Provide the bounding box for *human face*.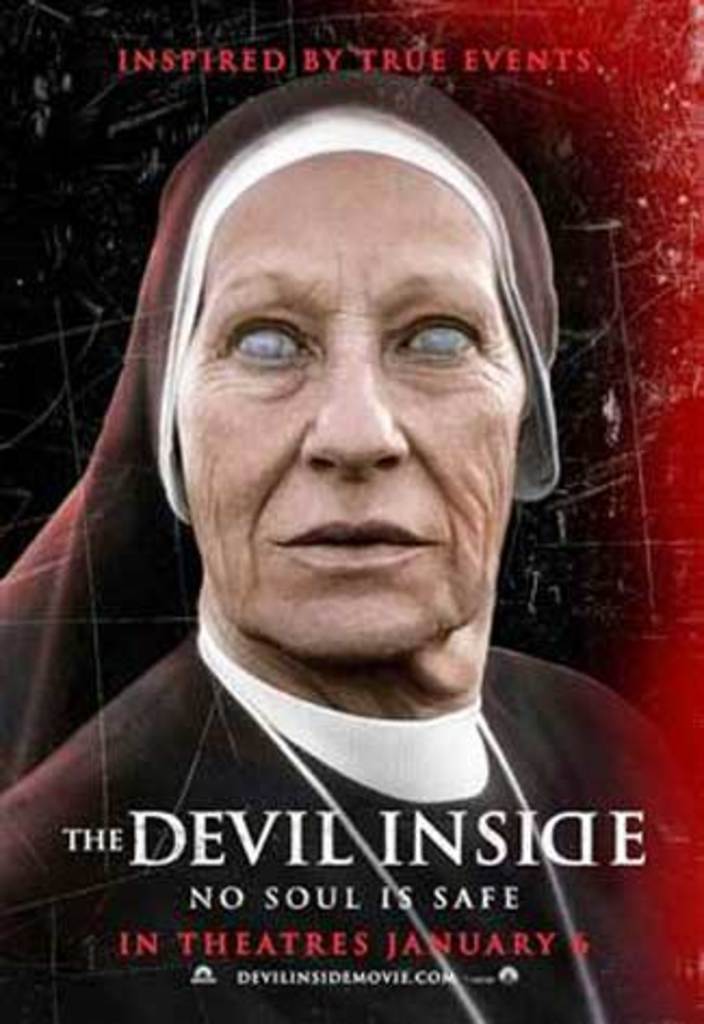
{"x1": 169, "y1": 152, "x2": 526, "y2": 665}.
